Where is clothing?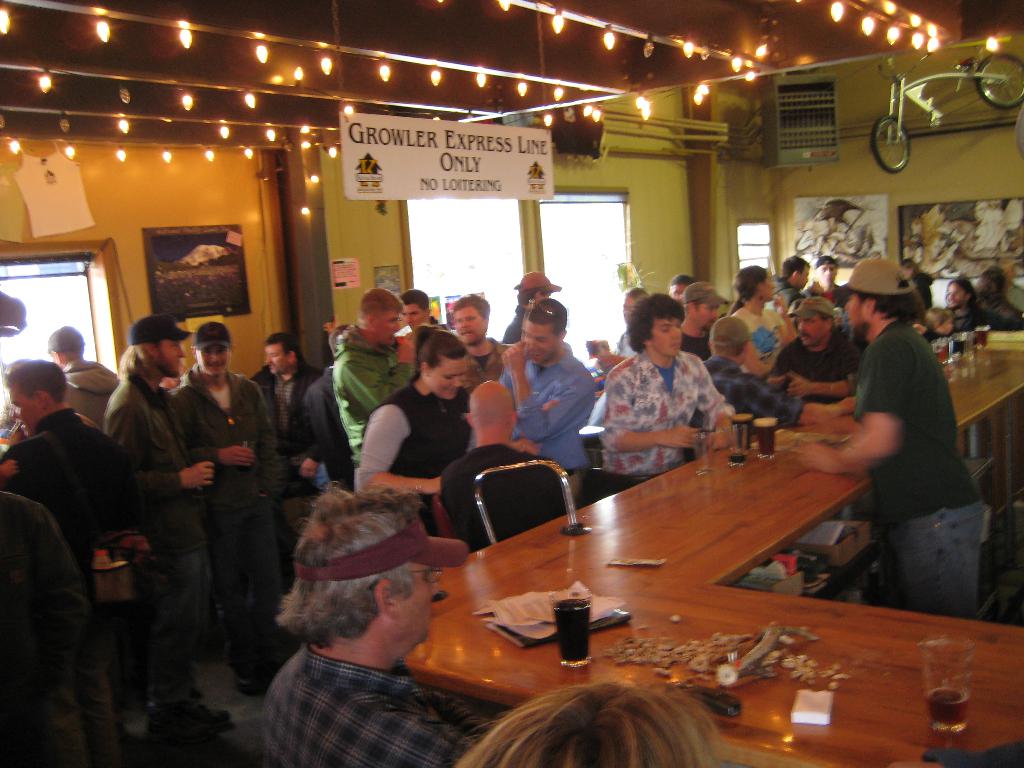
detection(500, 358, 592, 441).
